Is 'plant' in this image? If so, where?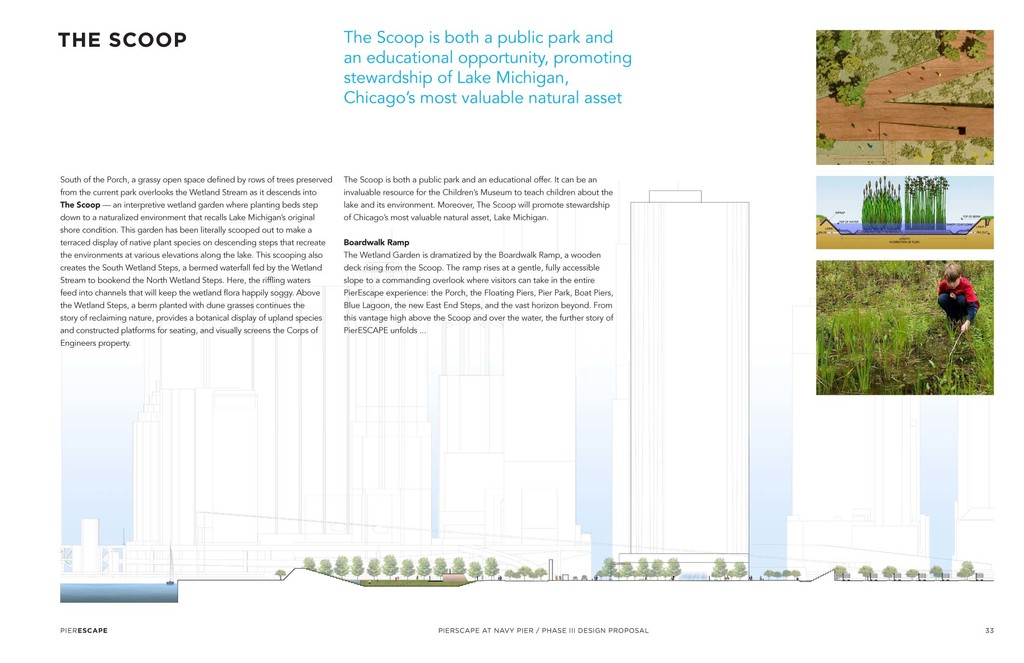
Yes, at (910,366,925,398).
